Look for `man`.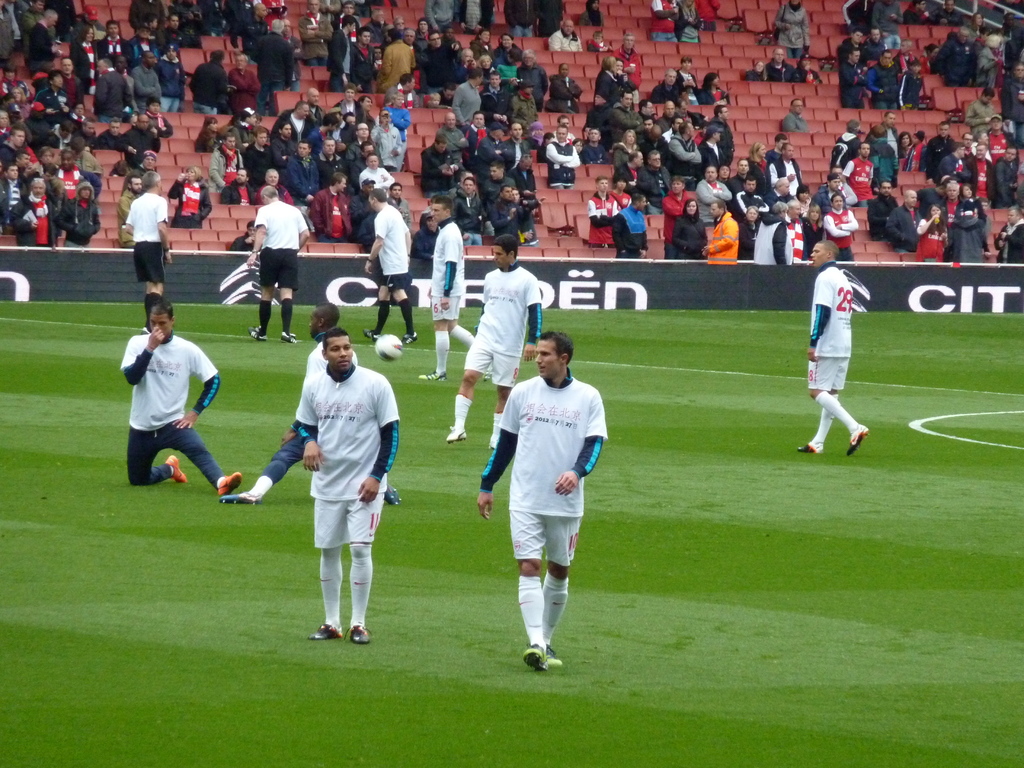
Found: (472, 29, 491, 56).
